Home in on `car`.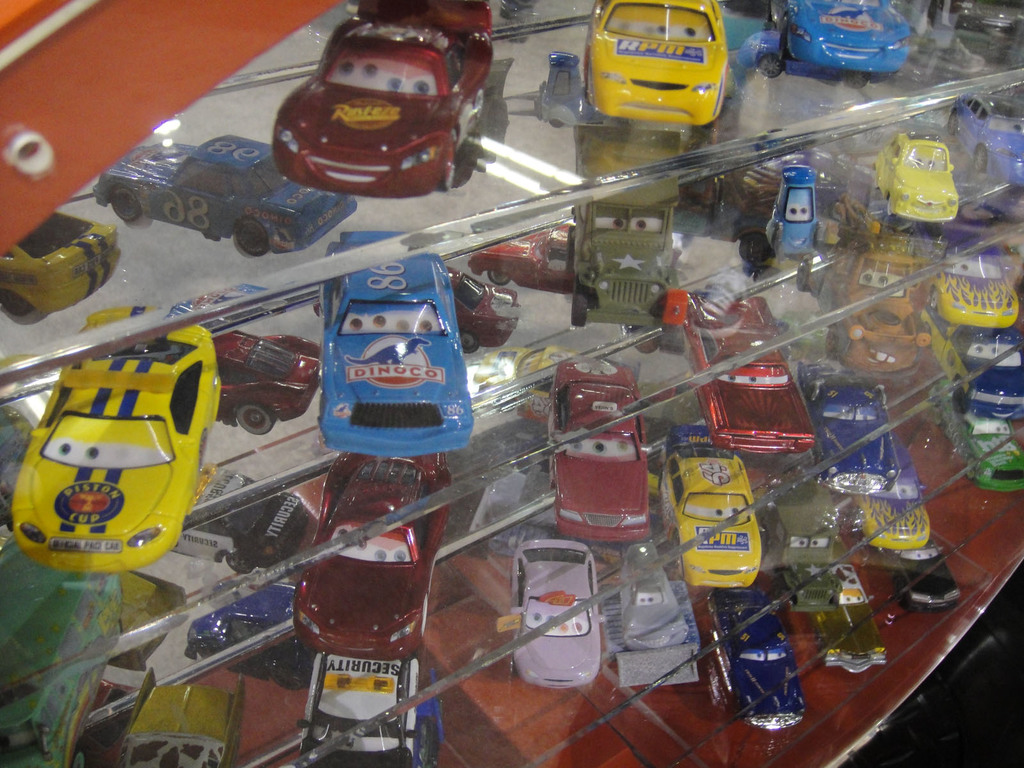
Homed in at box(774, 161, 820, 252).
